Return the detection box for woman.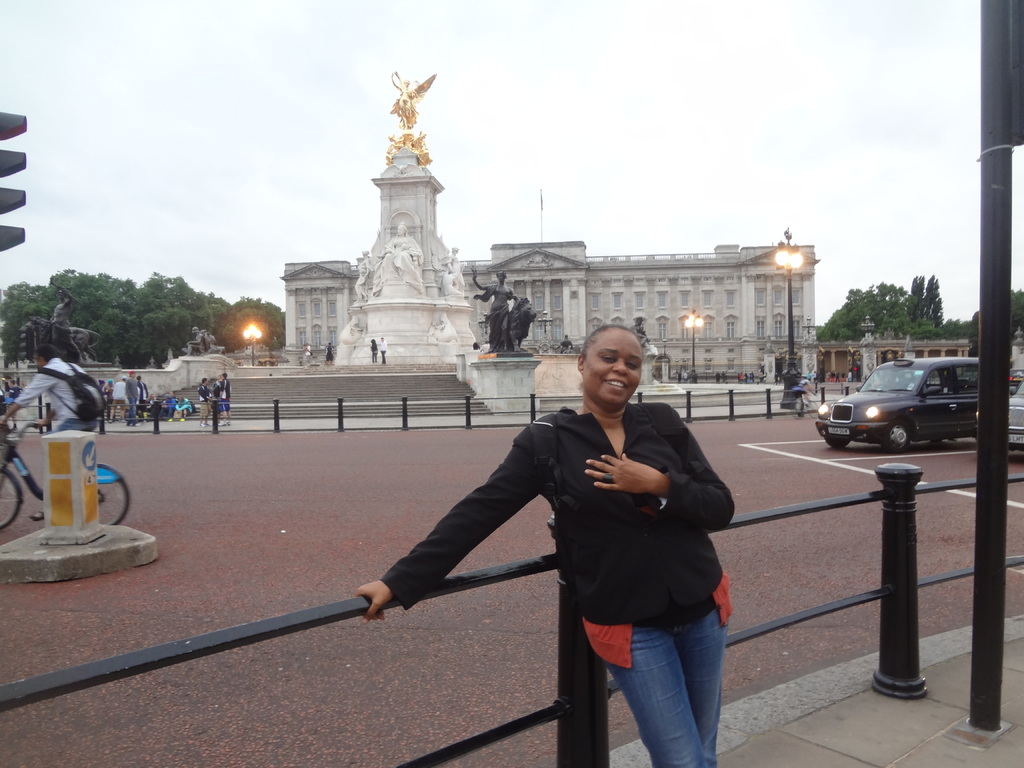
436, 331, 758, 767.
